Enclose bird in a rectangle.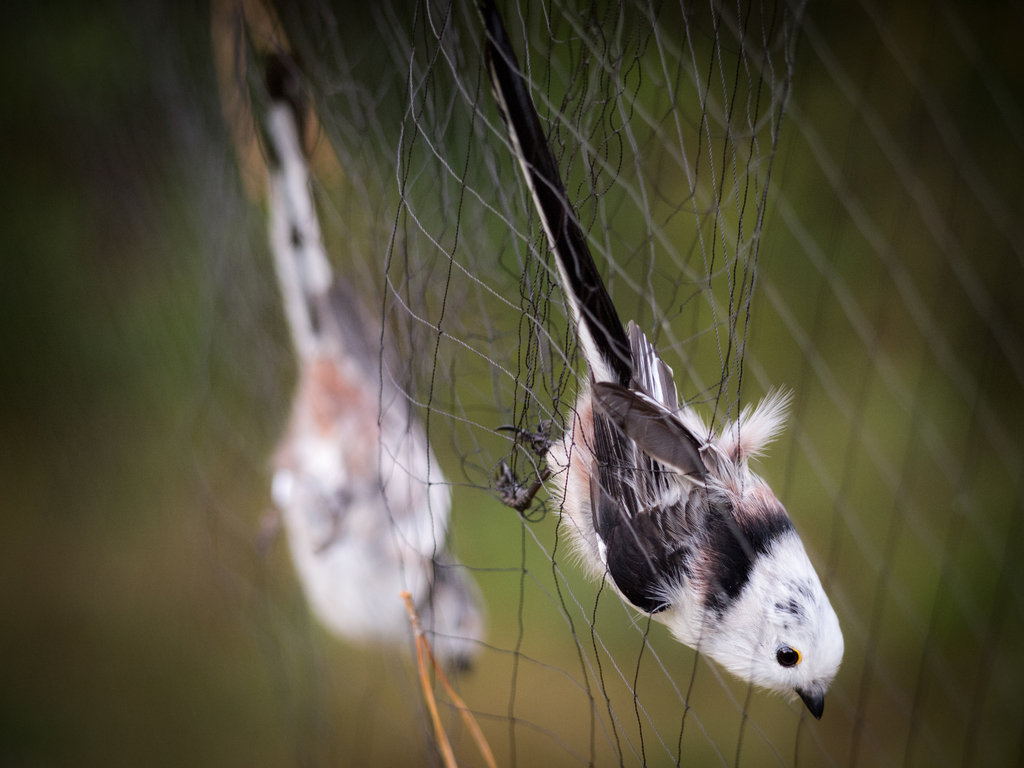
430/118/865/683.
